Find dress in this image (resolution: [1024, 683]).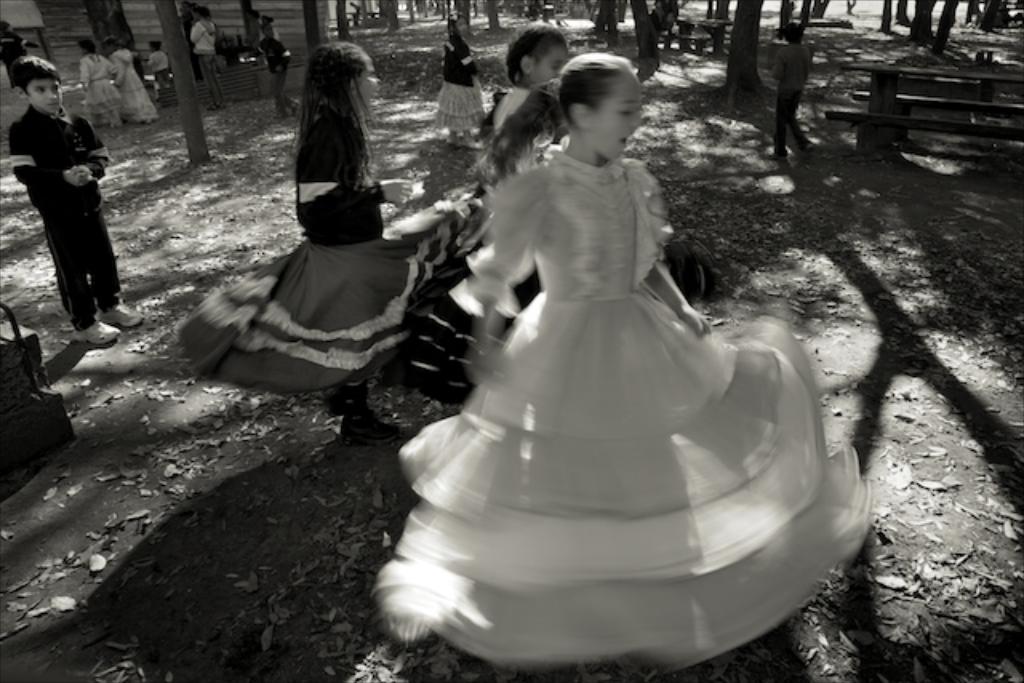
(x1=80, y1=56, x2=122, y2=123).
